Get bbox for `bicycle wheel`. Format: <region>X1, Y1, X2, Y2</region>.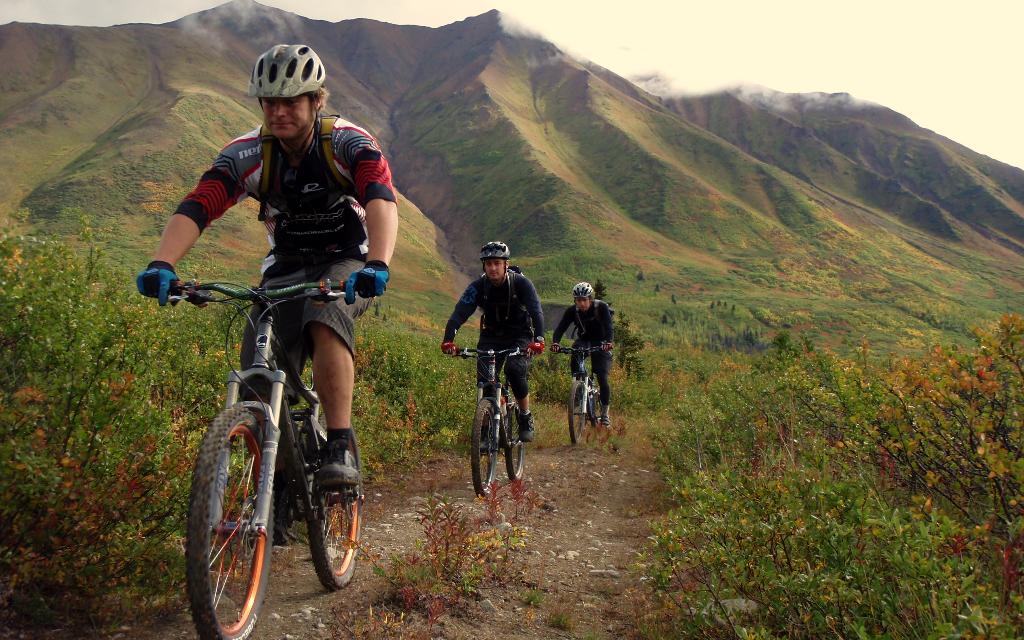
<region>504, 408, 525, 482</region>.
